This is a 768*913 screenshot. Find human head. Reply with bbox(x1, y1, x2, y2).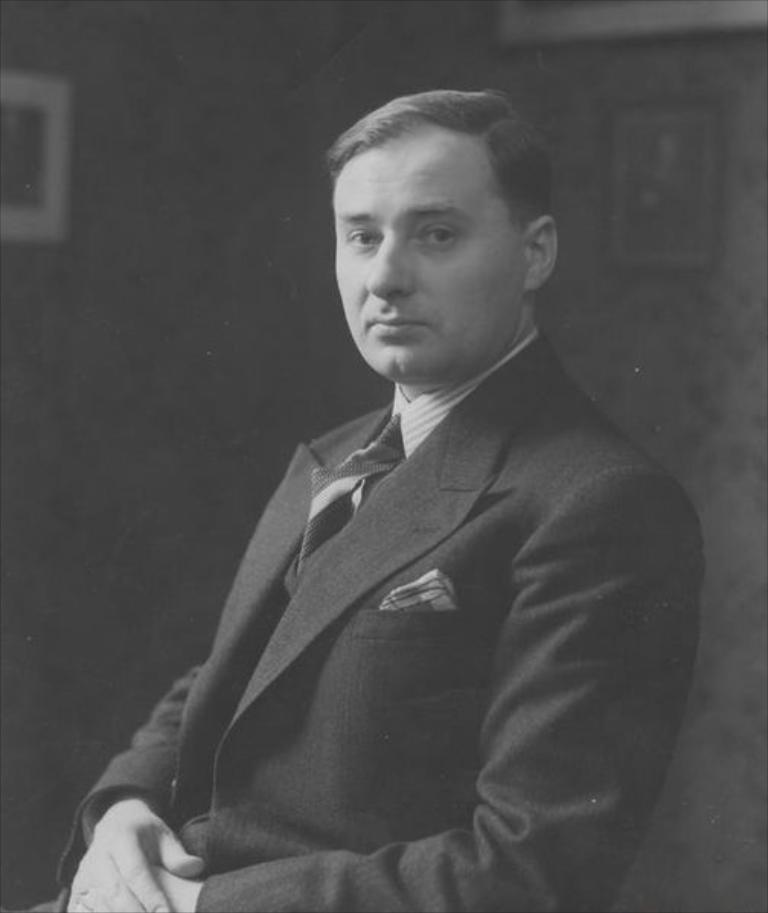
bbox(317, 85, 564, 372).
